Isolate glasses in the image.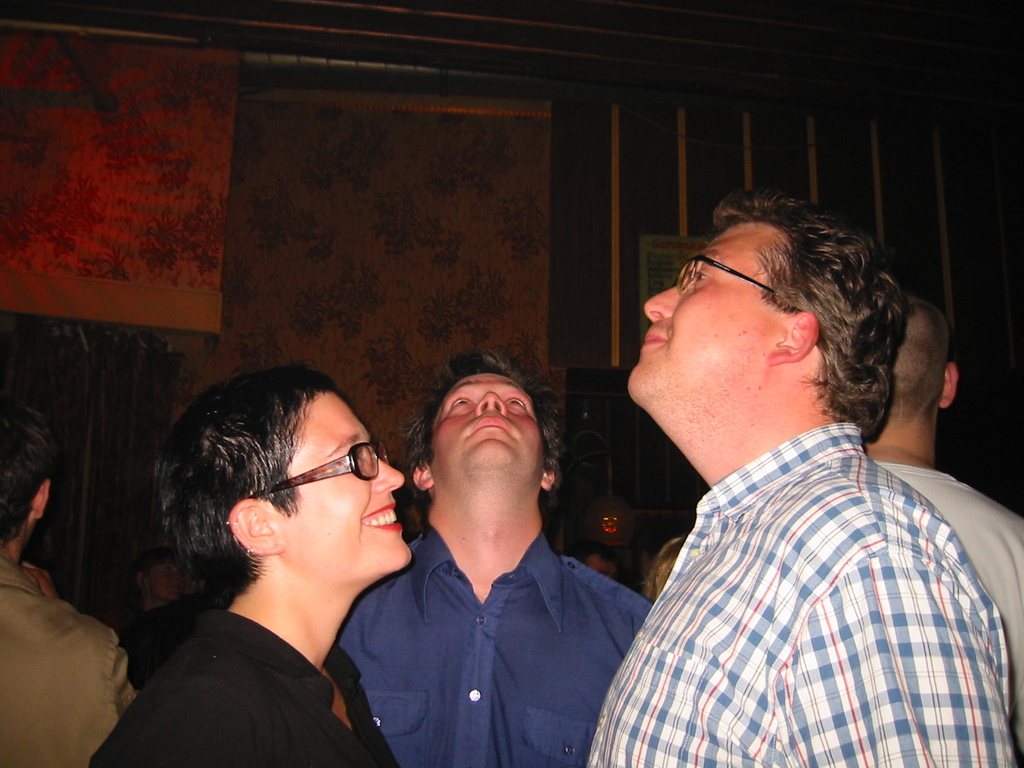
Isolated region: 682, 257, 769, 295.
